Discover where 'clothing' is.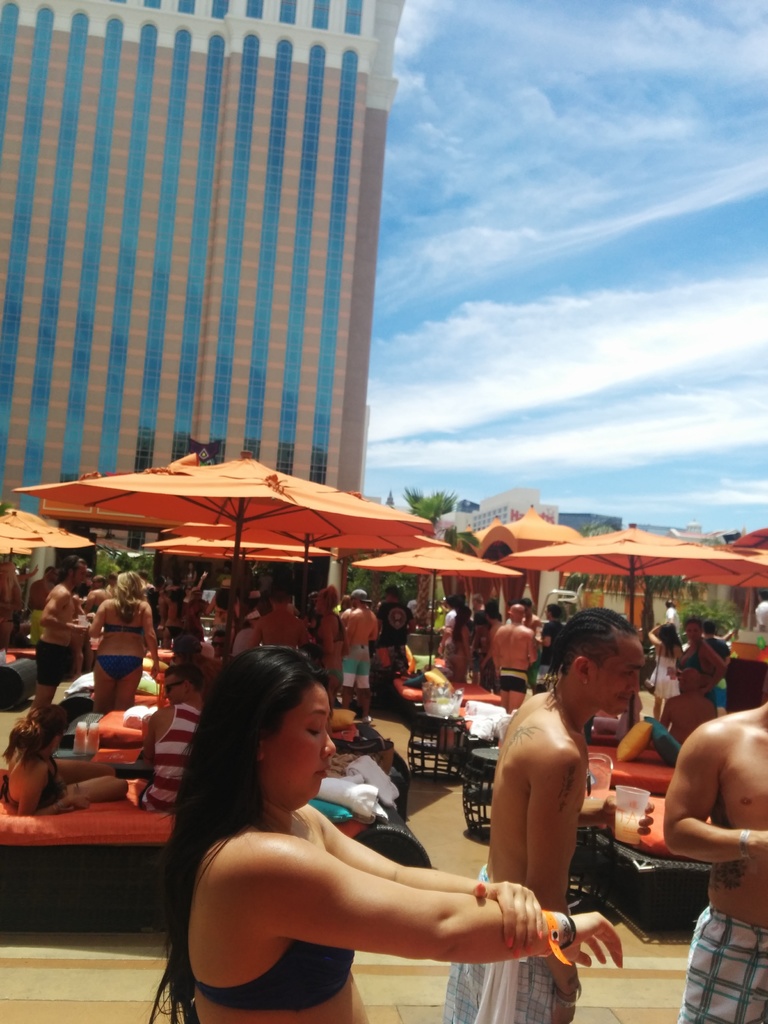
Discovered at detection(676, 904, 767, 1023).
